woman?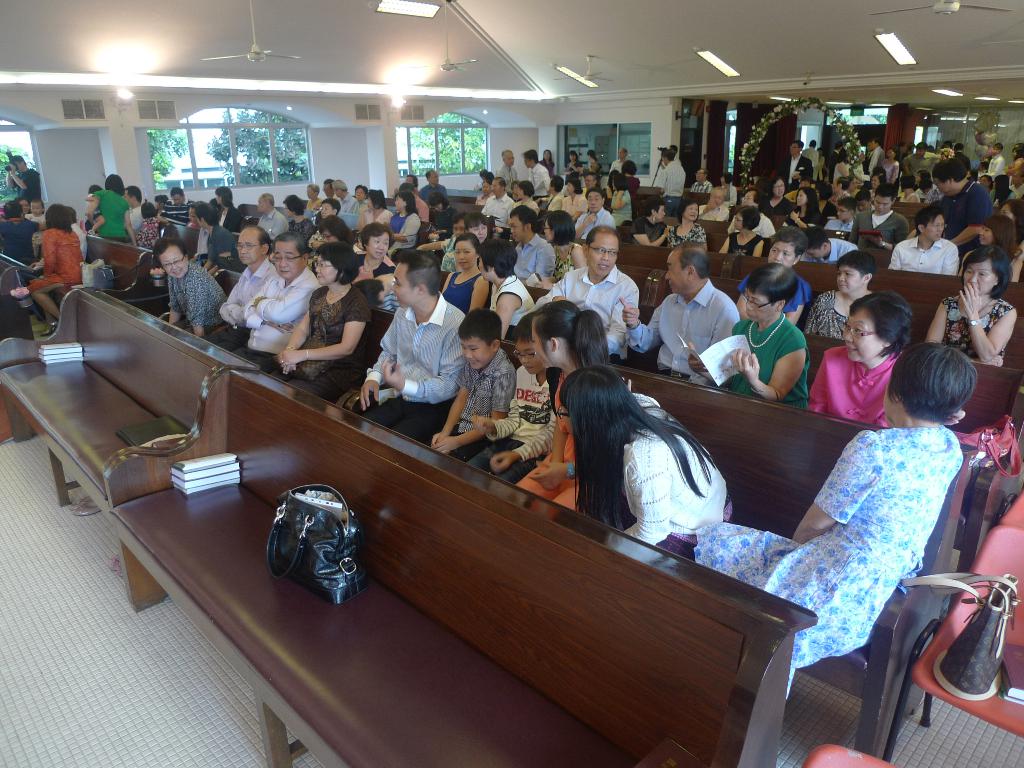
[left=945, top=138, right=957, bottom=157]
